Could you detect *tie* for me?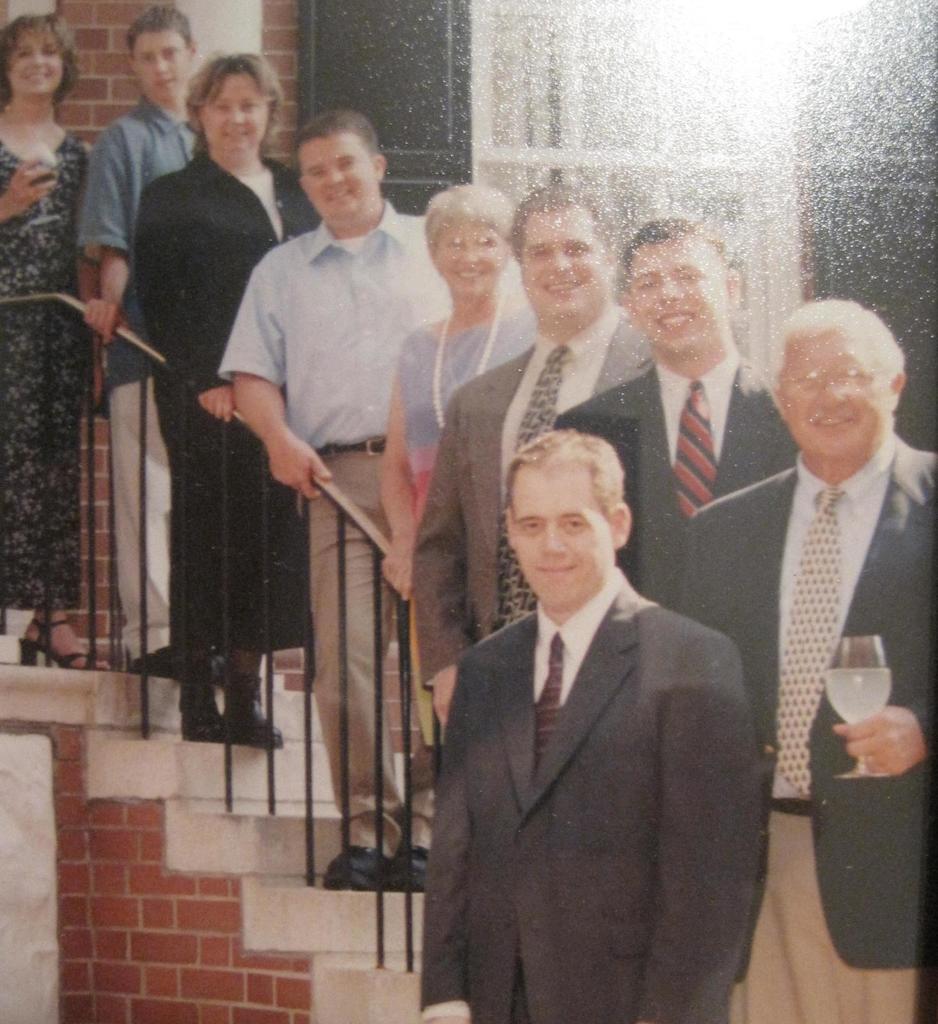
Detection result: locate(495, 342, 569, 634).
